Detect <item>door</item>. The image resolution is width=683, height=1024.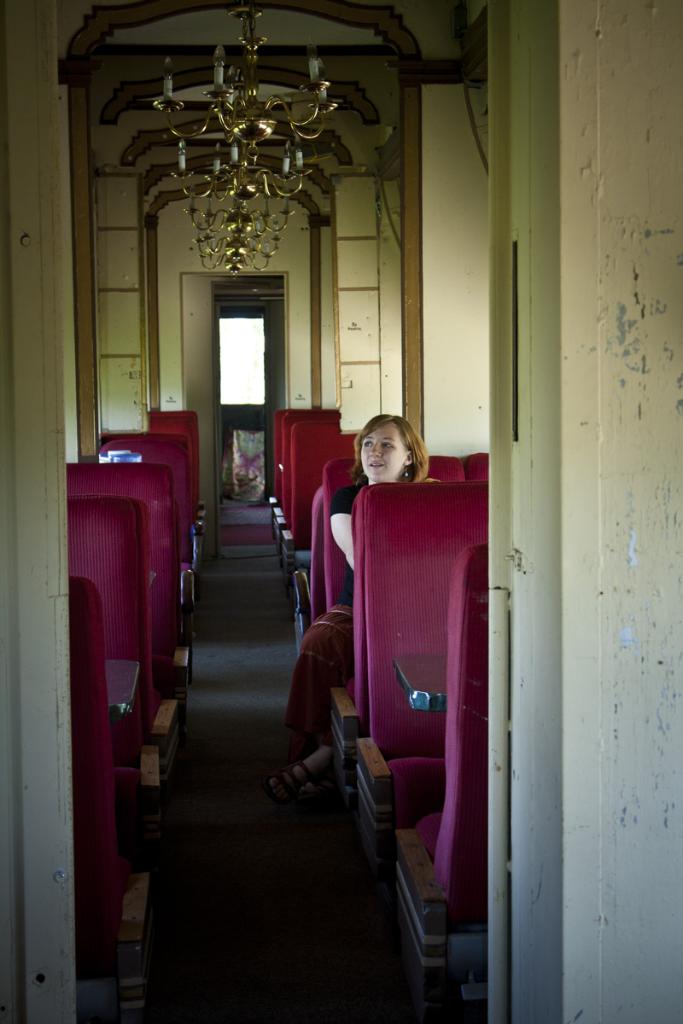
219/311/271/496.
